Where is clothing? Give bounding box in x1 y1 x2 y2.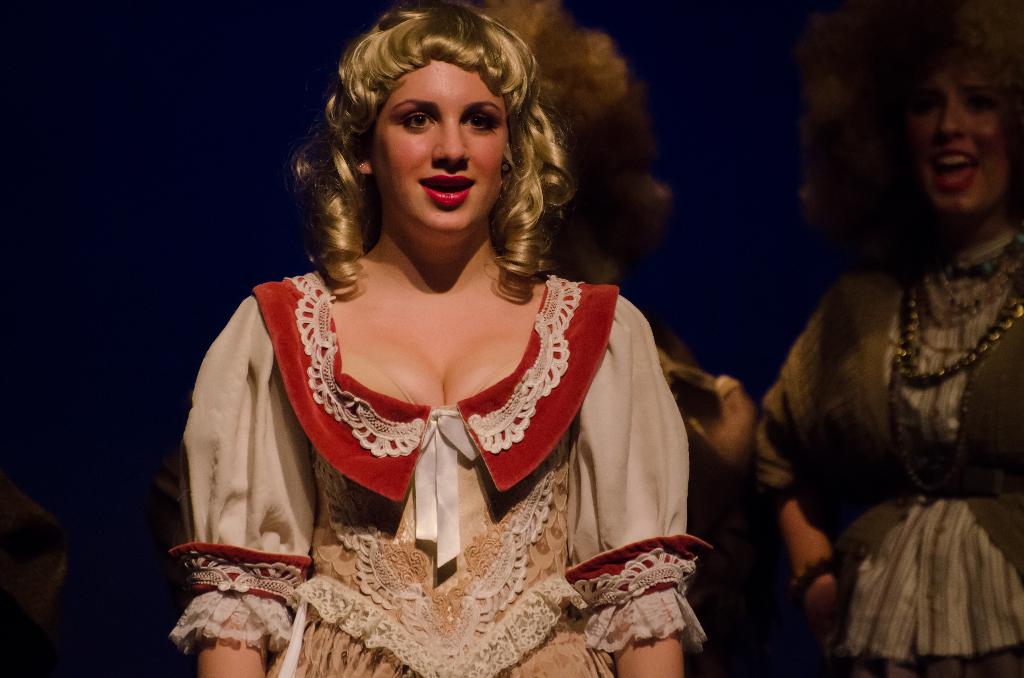
171 270 717 677.
